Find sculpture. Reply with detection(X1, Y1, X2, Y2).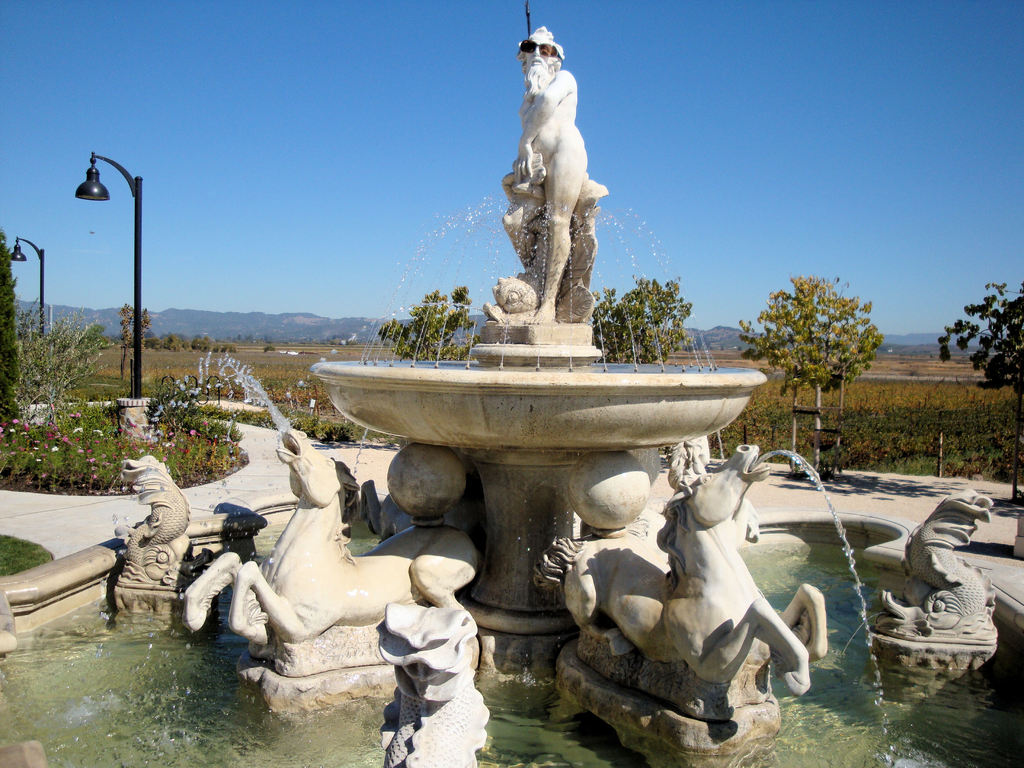
detection(879, 486, 1002, 630).
